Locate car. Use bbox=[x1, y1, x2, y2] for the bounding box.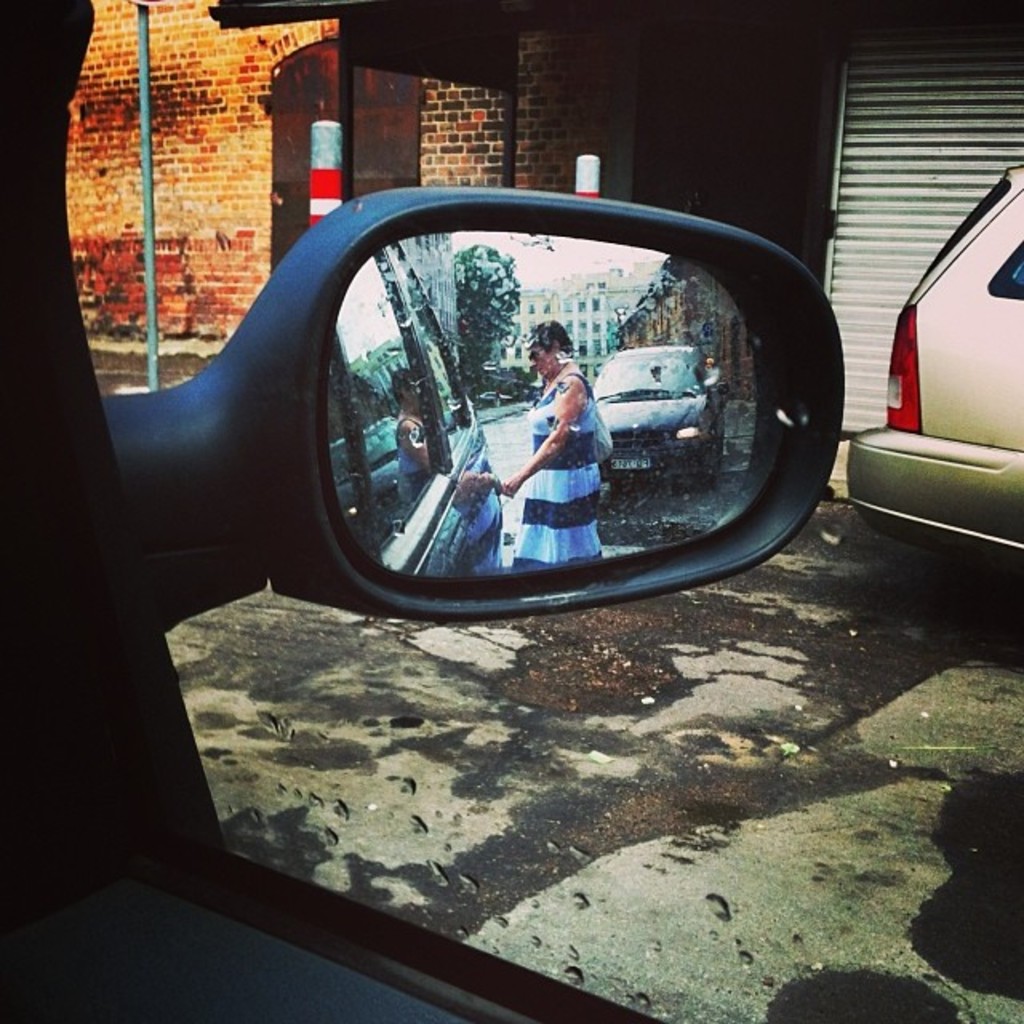
bbox=[850, 168, 1022, 587].
